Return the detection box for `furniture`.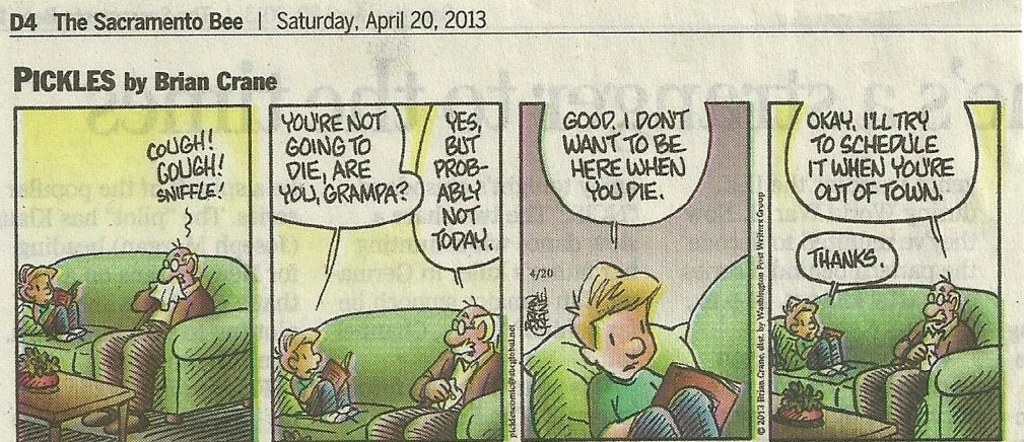
<region>772, 284, 1002, 439</region>.
